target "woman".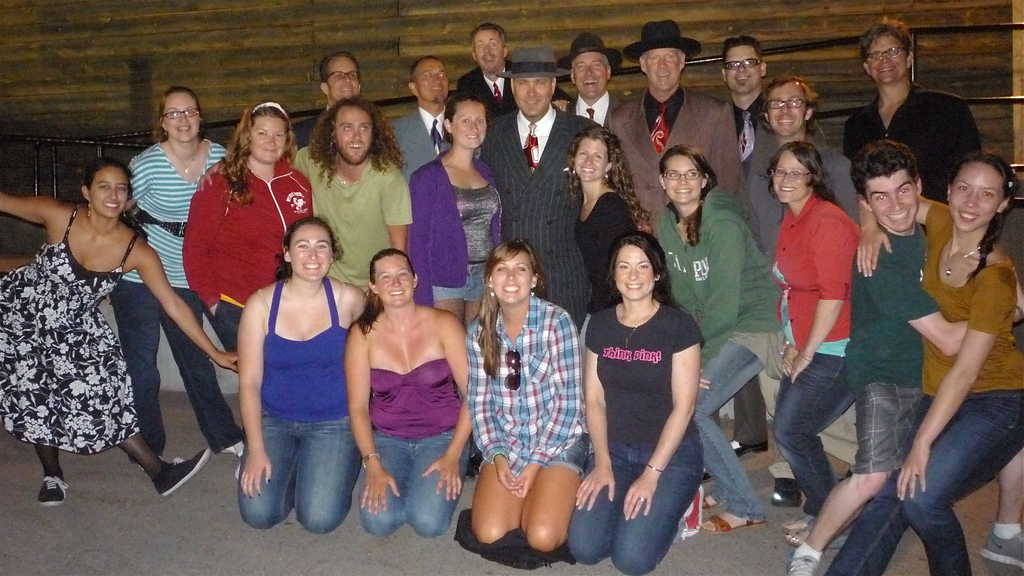
Target region: (left=764, top=142, right=874, bottom=552).
